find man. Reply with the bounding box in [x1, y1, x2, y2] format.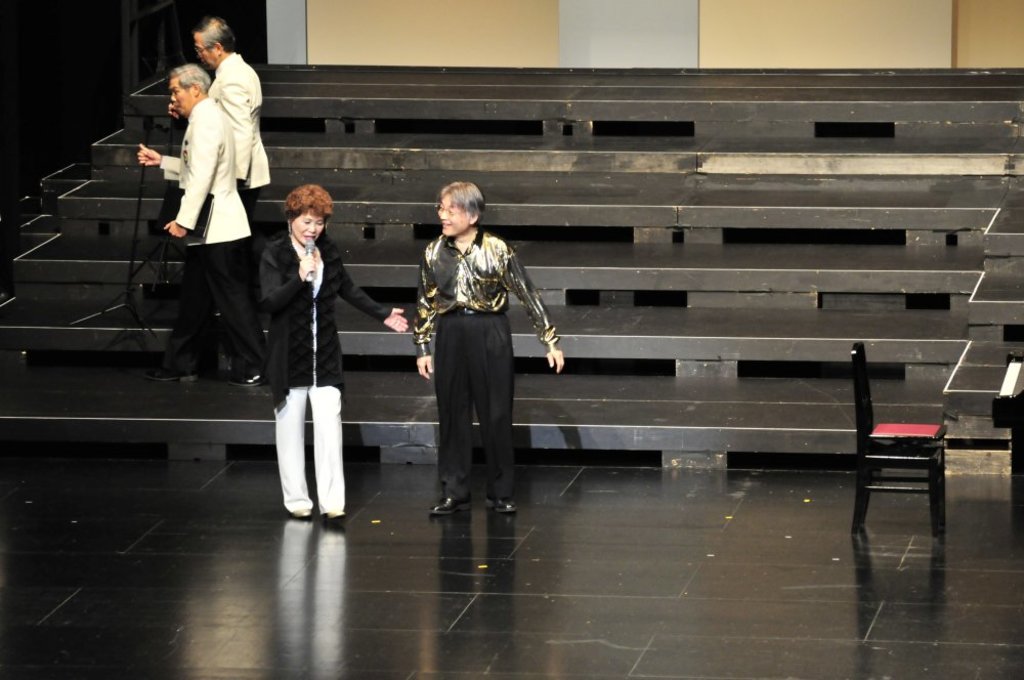
[167, 10, 272, 223].
